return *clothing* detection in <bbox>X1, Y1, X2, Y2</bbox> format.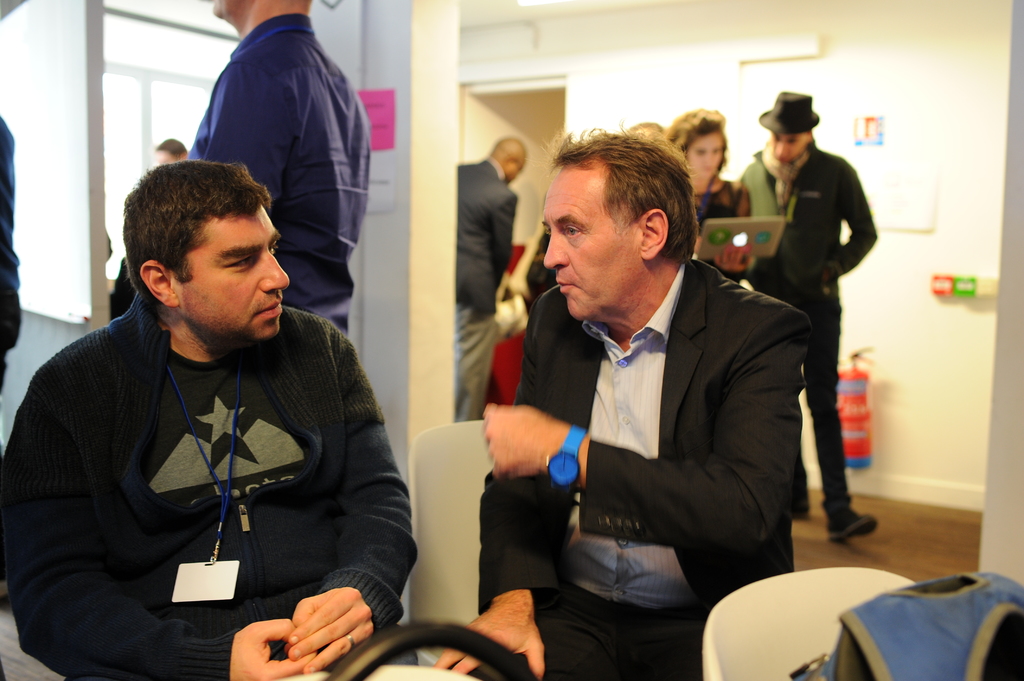
<bbox>687, 174, 746, 276</bbox>.
